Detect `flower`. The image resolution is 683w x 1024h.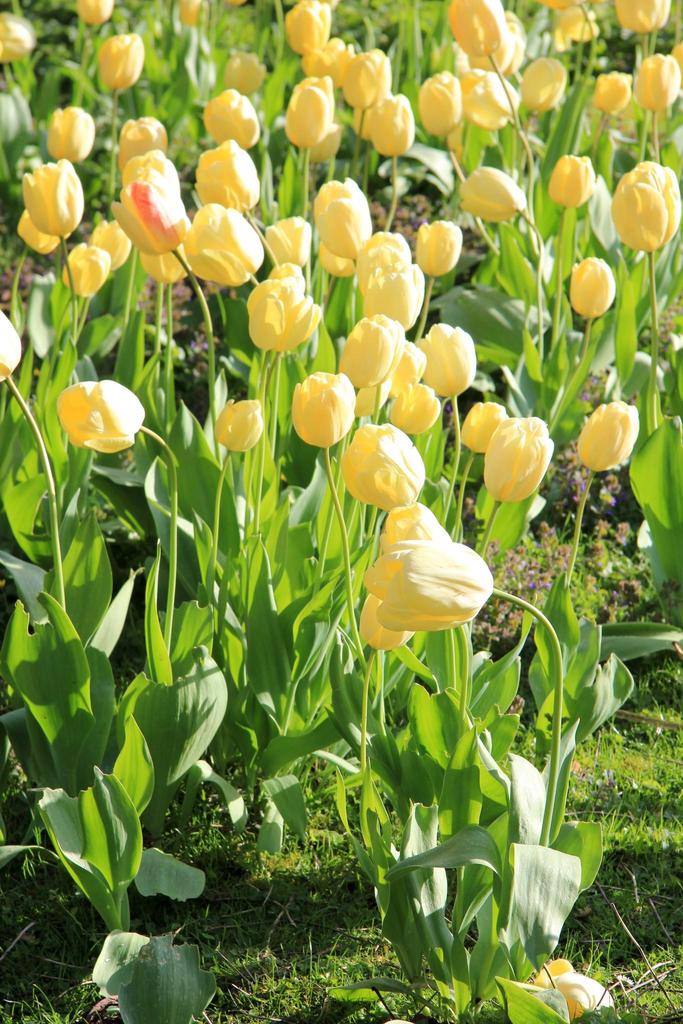
l=104, t=170, r=190, b=257.
